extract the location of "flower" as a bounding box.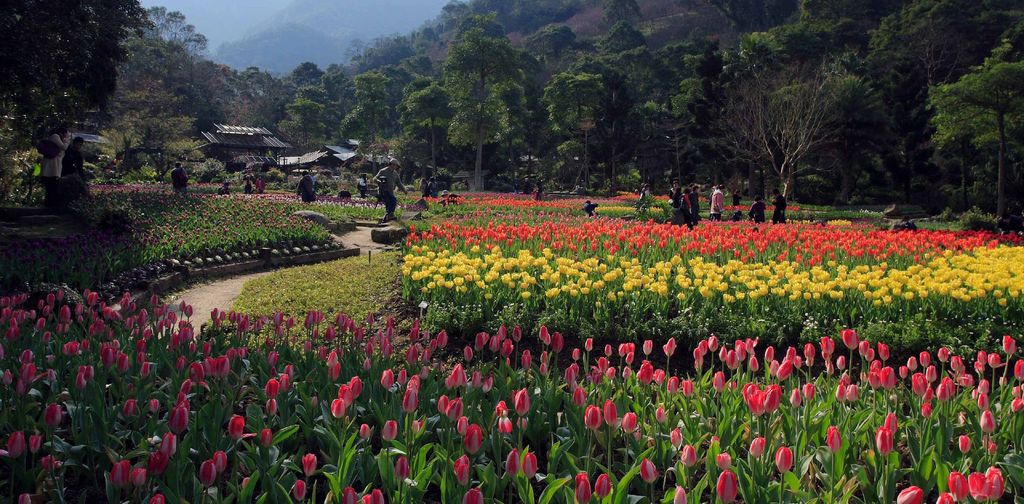
BBox(636, 458, 661, 484).
